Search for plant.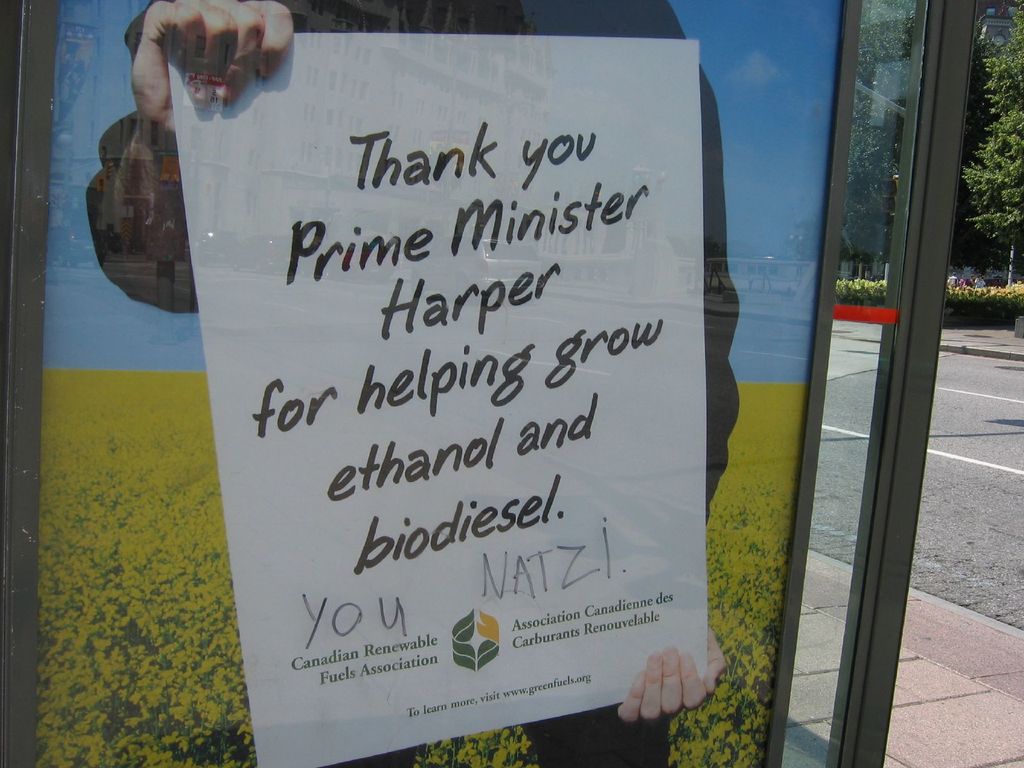
Found at pyautogui.locateOnScreen(945, 278, 1023, 327).
